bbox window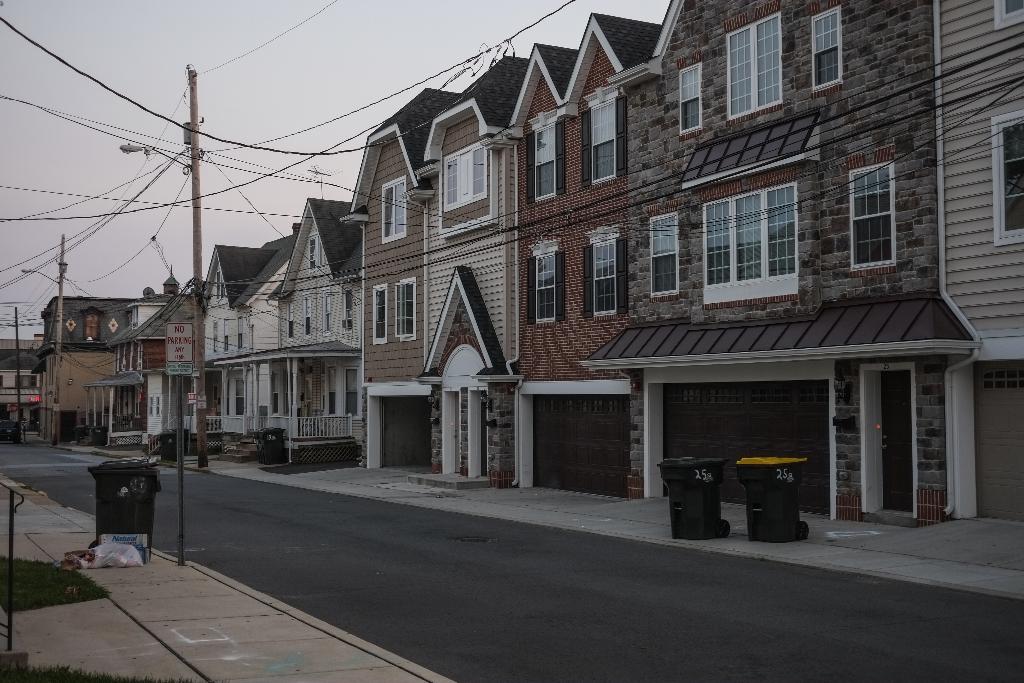
<region>303, 293, 311, 336</region>
